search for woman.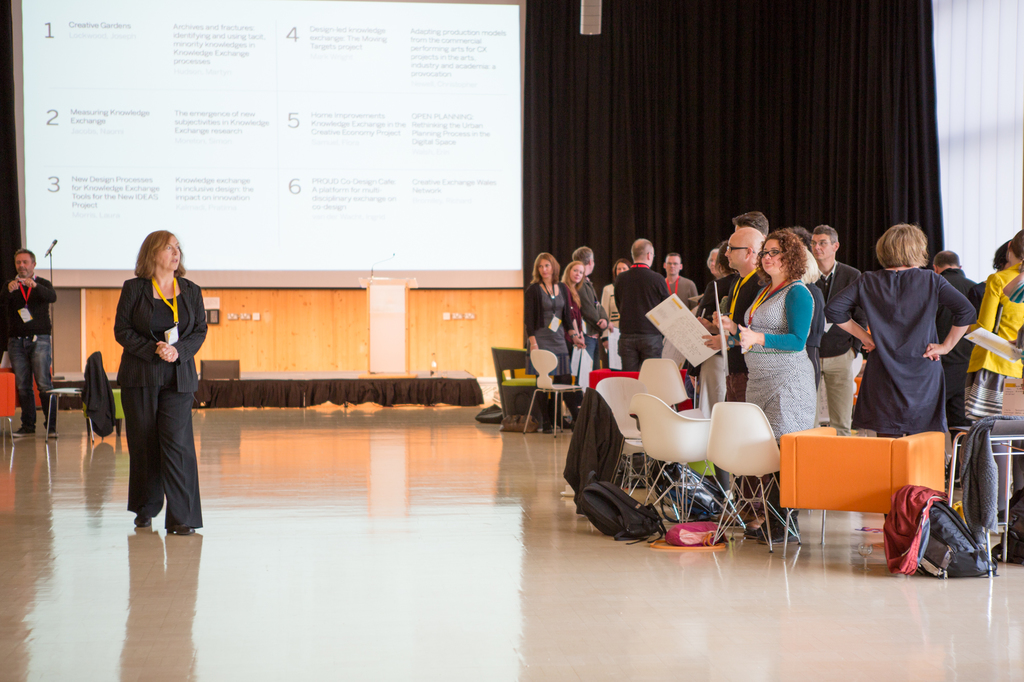
Found at 556 259 590 377.
